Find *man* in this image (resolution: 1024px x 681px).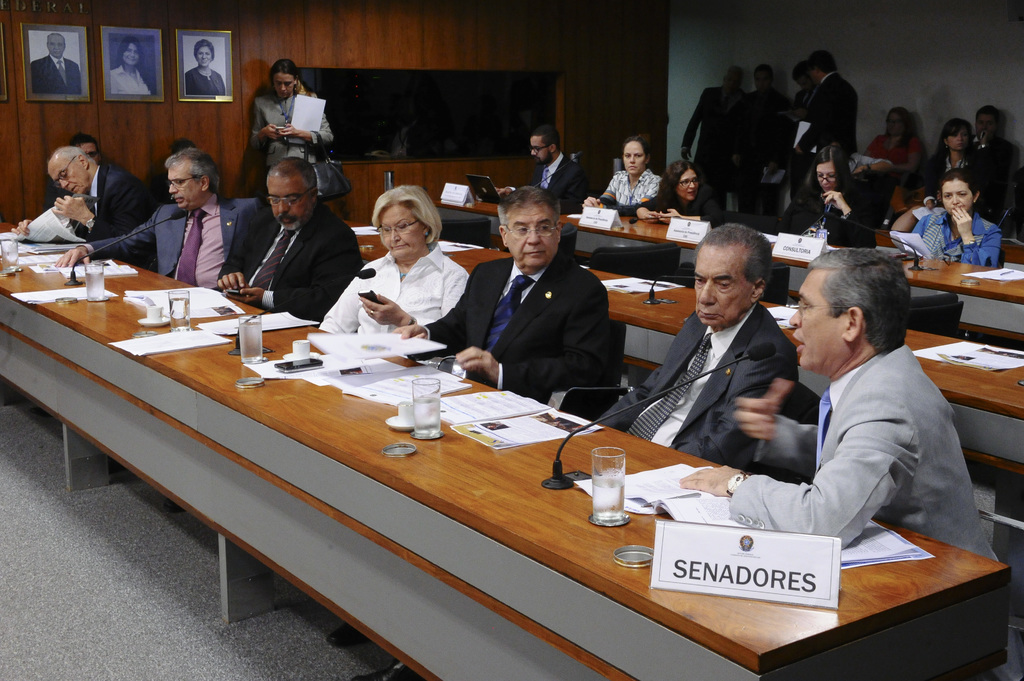
[497,122,588,216].
